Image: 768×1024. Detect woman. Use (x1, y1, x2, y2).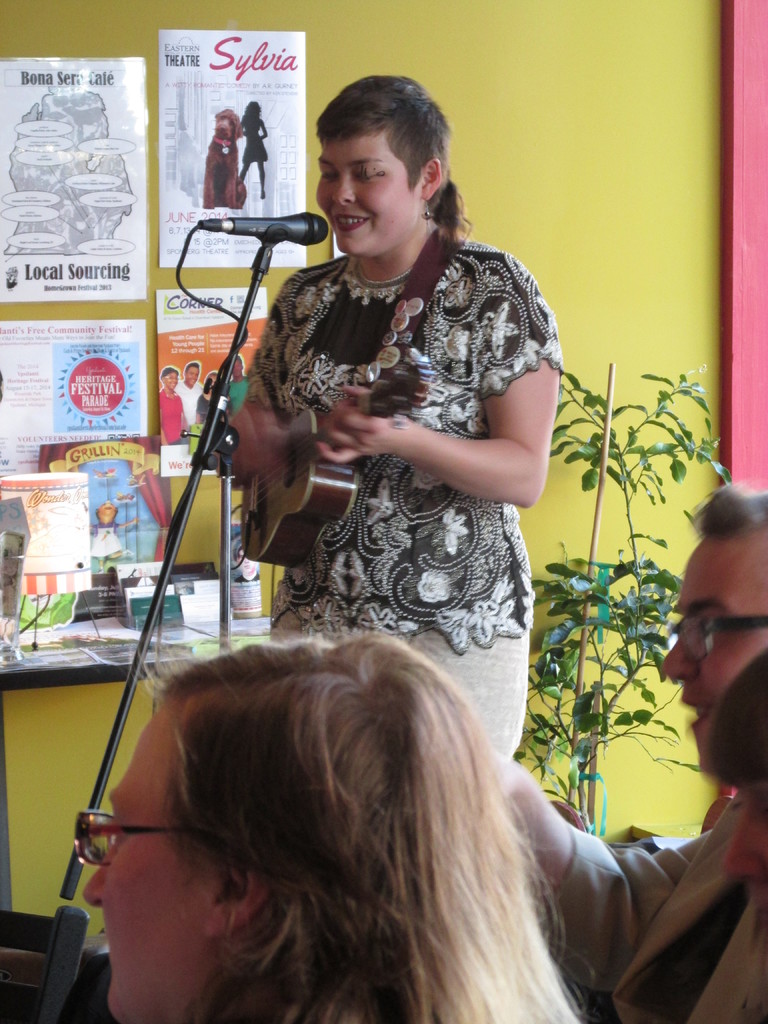
(70, 623, 598, 1022).
